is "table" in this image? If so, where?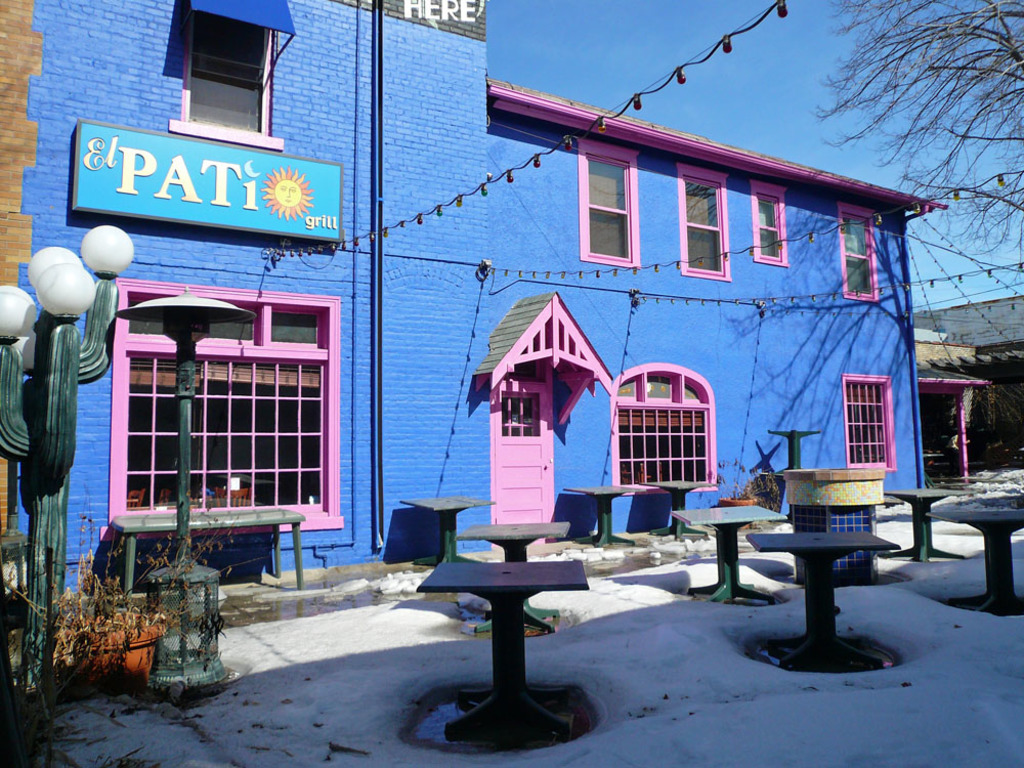
Yes, at region(417, 560, 583, 744).
